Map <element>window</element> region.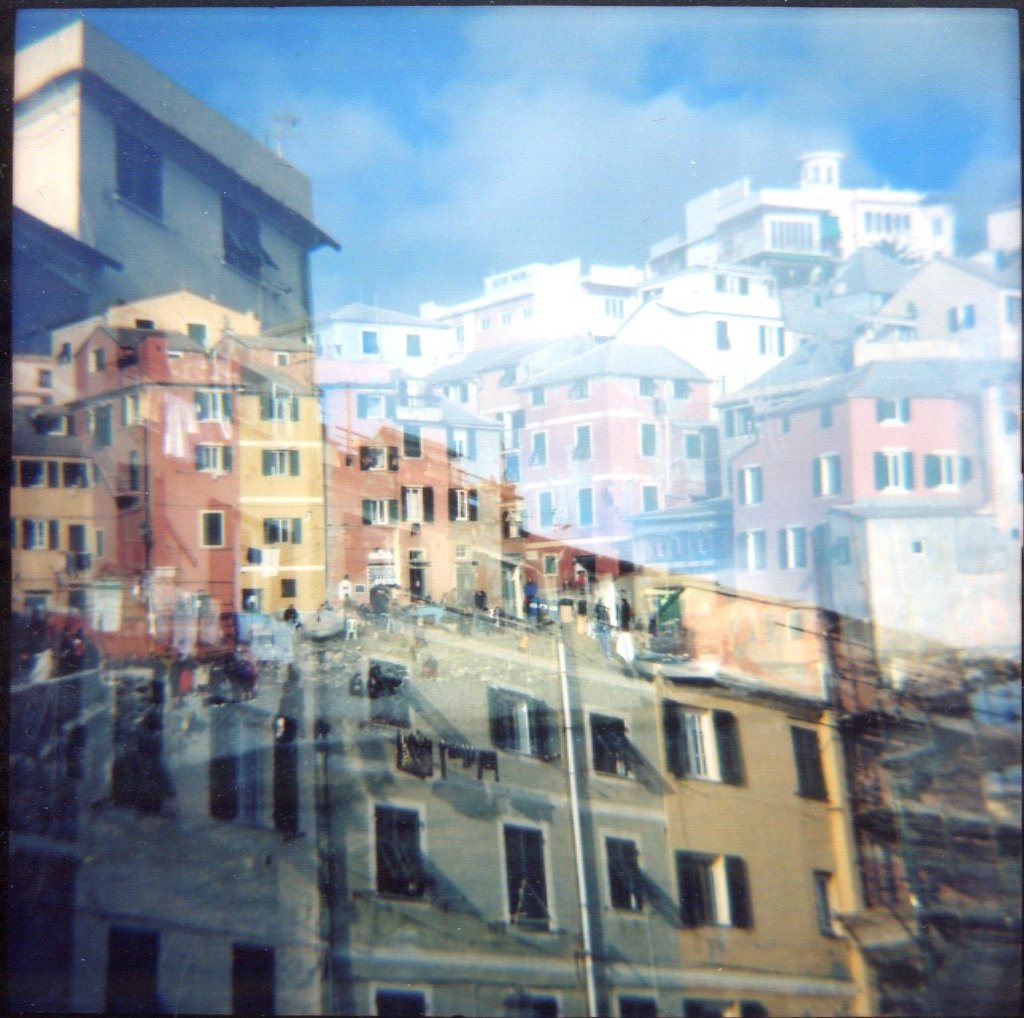
Mapped to rect(366, 659, 412, 732).
